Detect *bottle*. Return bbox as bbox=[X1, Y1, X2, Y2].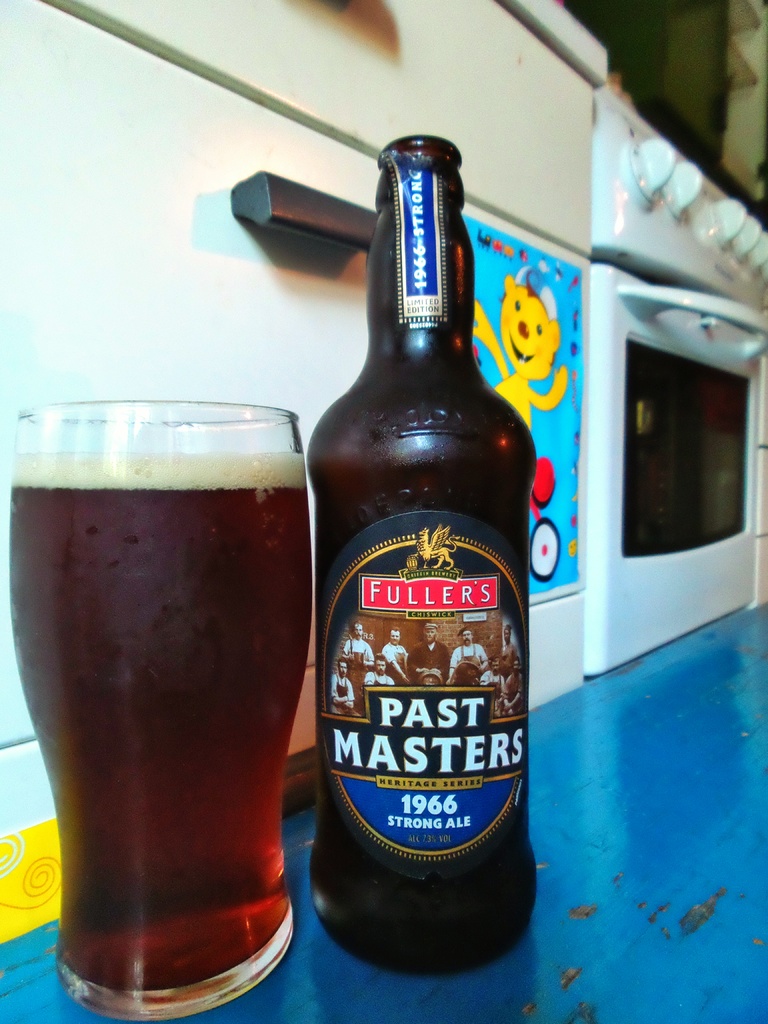
bbox=[292, 148, 543, 960].
